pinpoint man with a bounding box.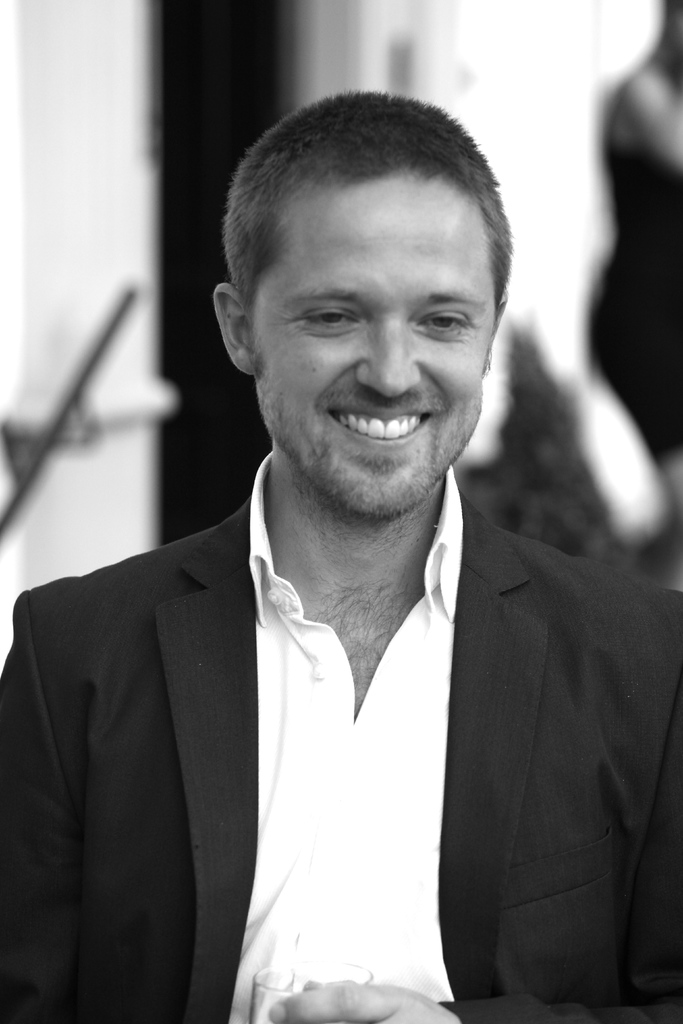
bbox=(0, 88, 682, 1020).
